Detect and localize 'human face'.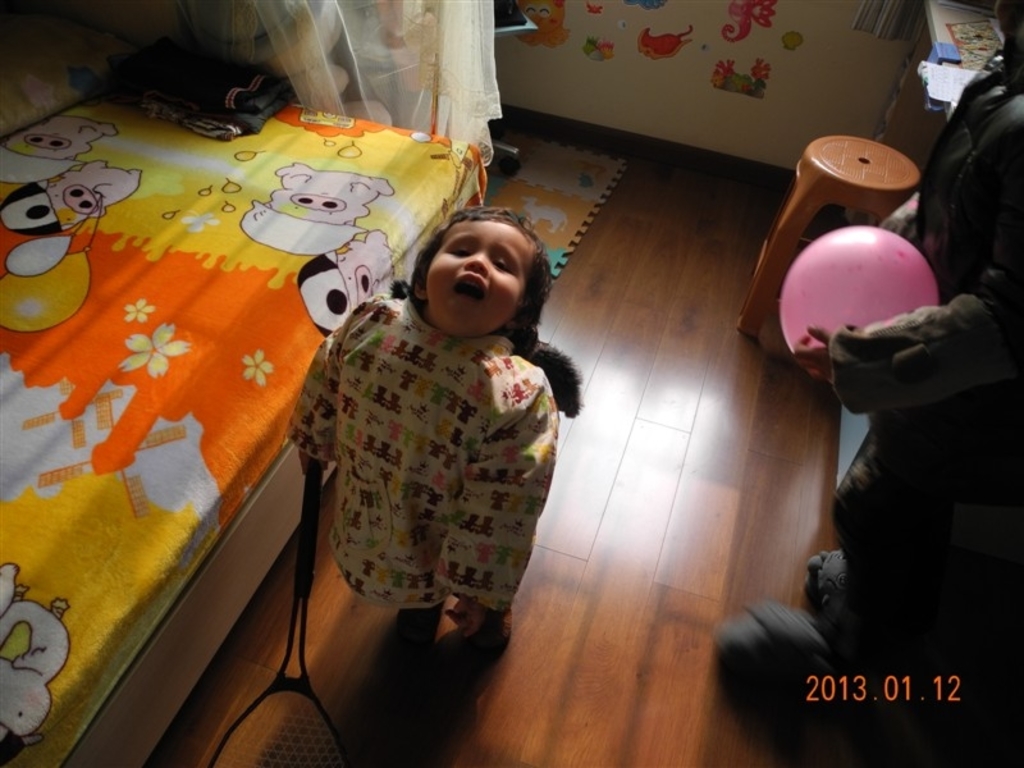
Localized at 426,220,532,328.
